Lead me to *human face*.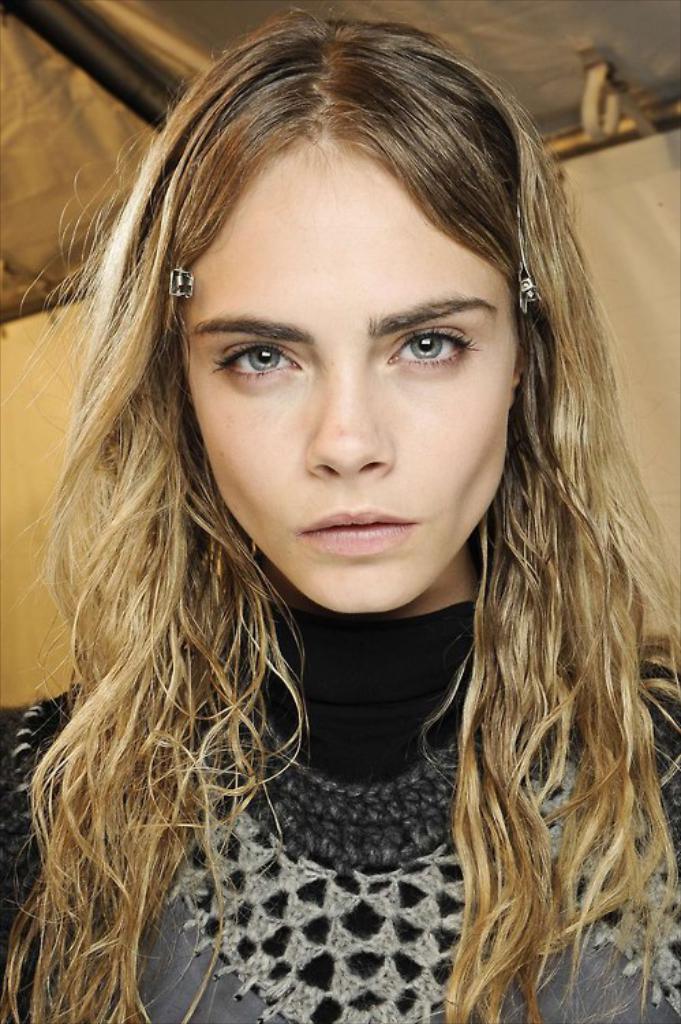
Lead to detection(184, 145, 520, 612).
